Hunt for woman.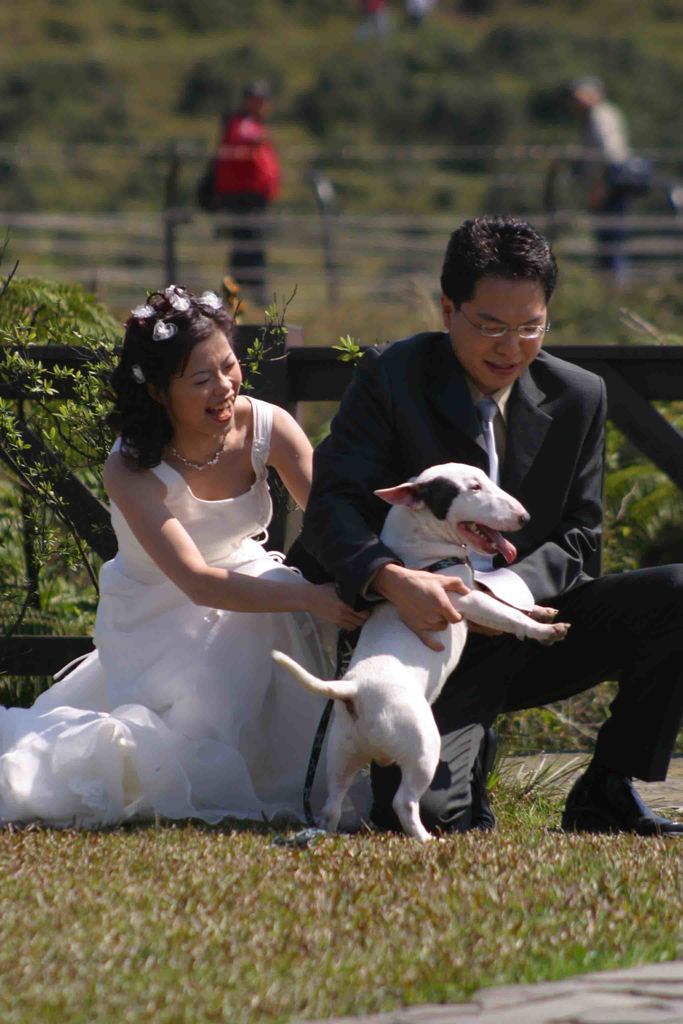
Hunted down at (33, 294, 361, 841).
